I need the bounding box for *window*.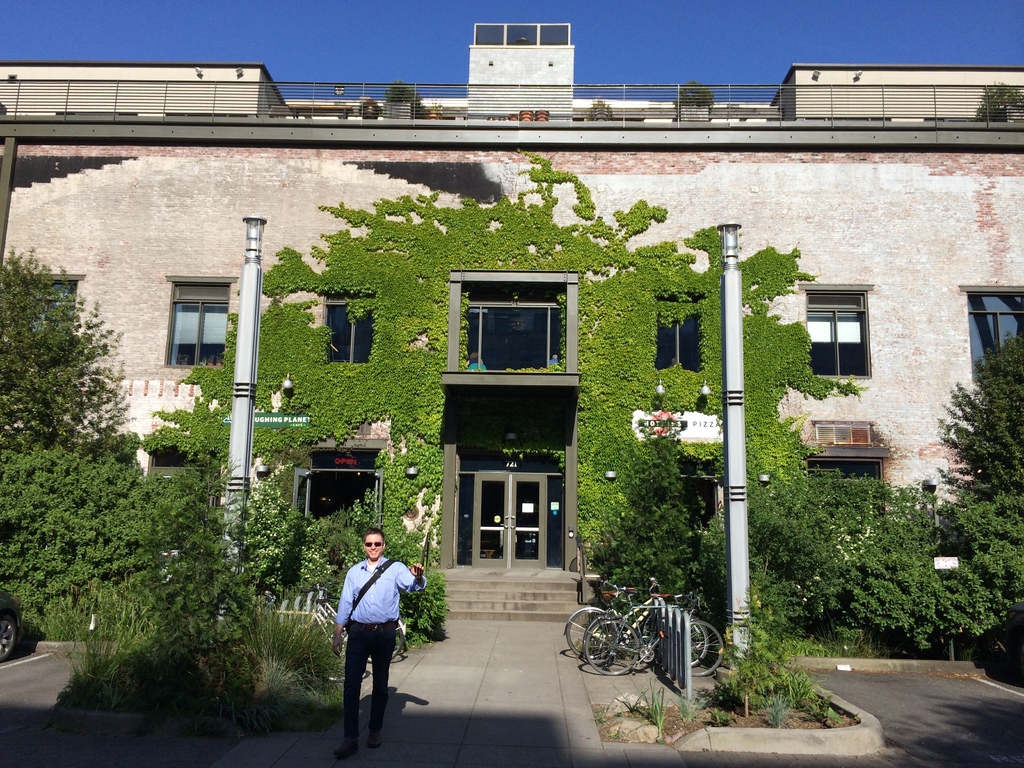
Here it is: l=328, t=291, r=374, b=365.
